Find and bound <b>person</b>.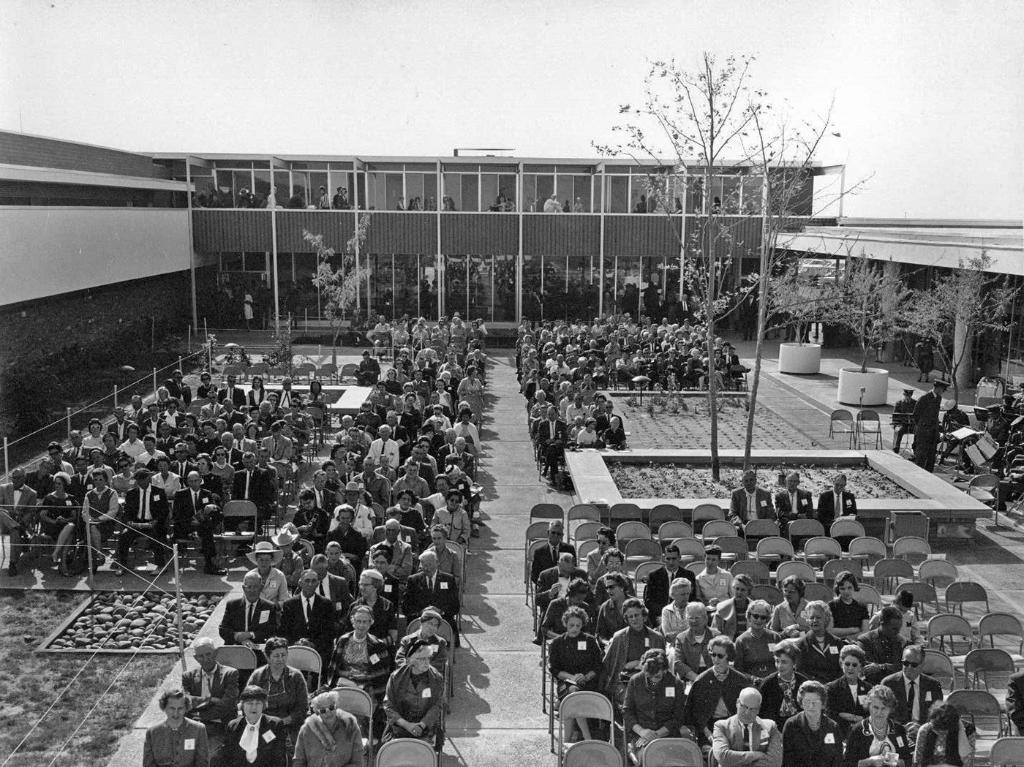
Bound: rect(548, 604, 605, 742).
